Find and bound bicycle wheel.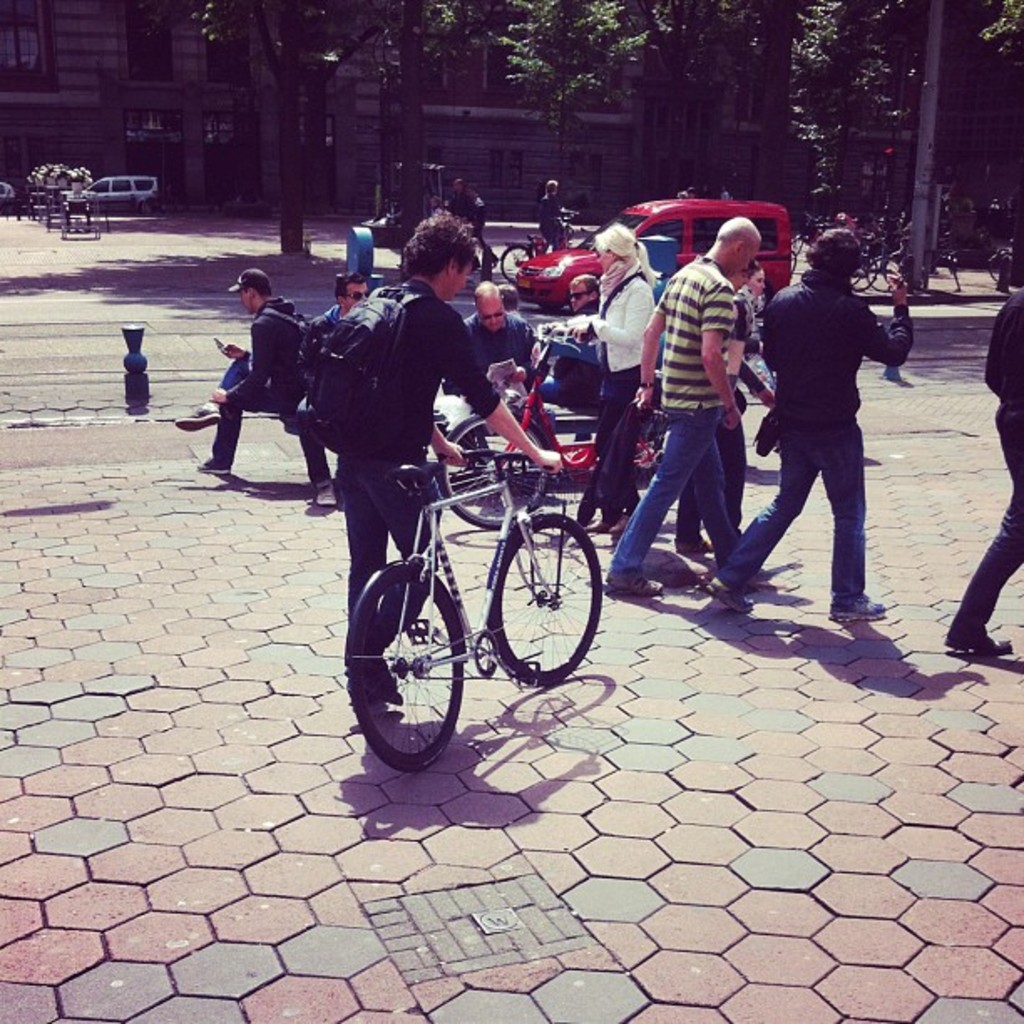
Bound: rect(484, 507, 602, 688).
